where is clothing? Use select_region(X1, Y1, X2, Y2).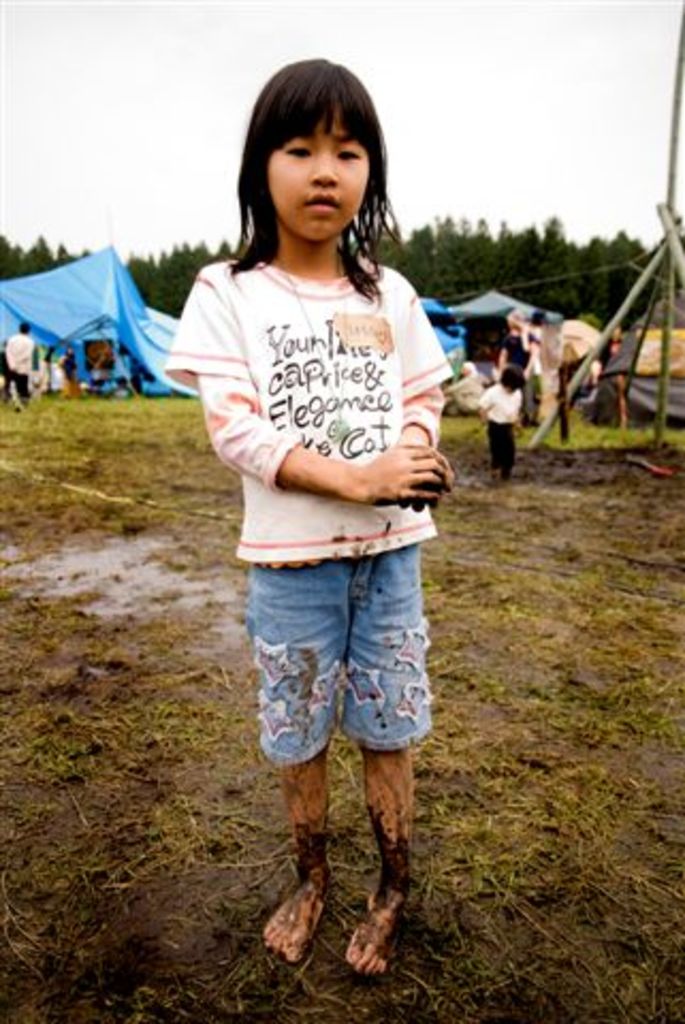
select_region(4, 335, 30, 407).
